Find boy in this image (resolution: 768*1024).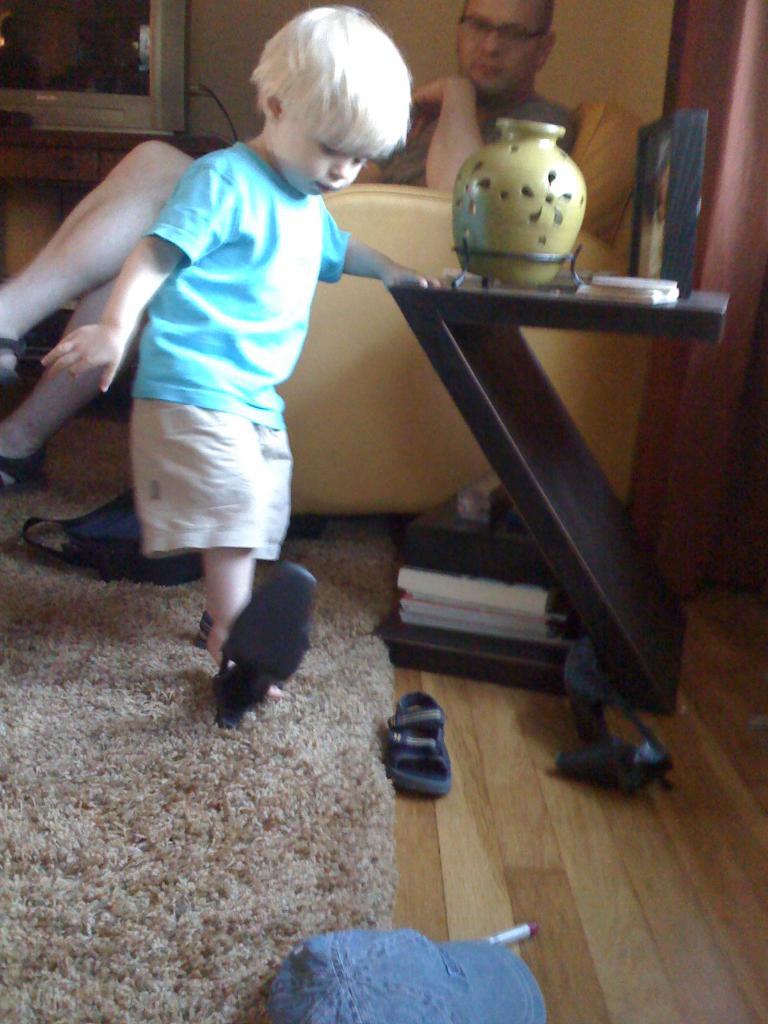
[45, 33, 417, 710].
